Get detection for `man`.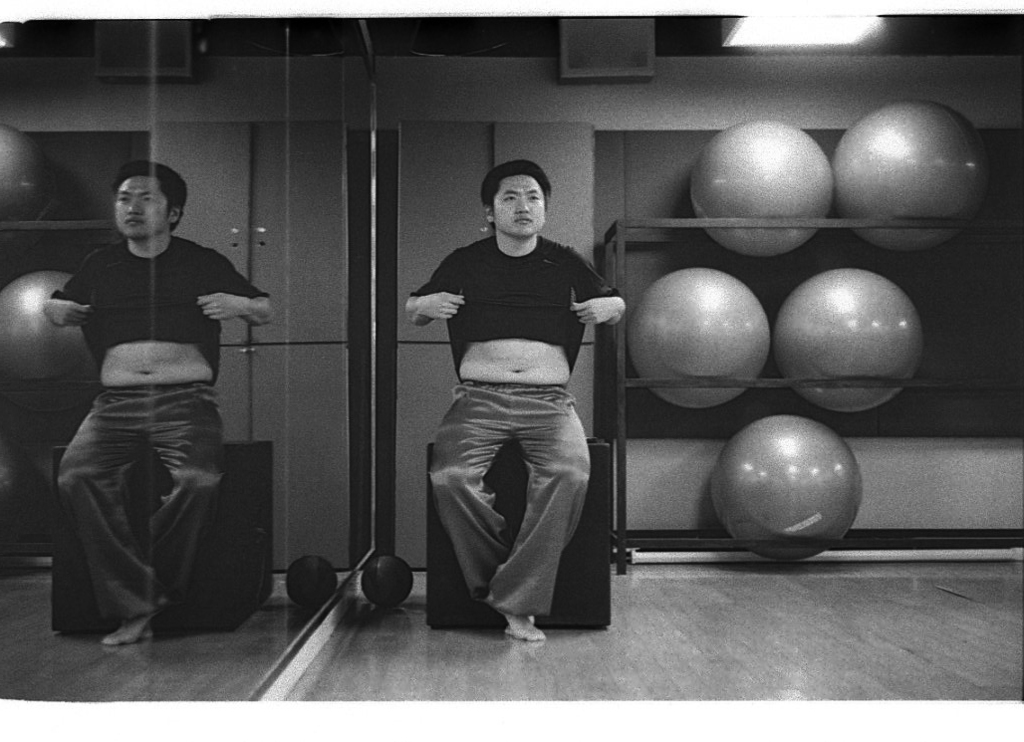
Detection: detection(402, 165, 620, 656).
